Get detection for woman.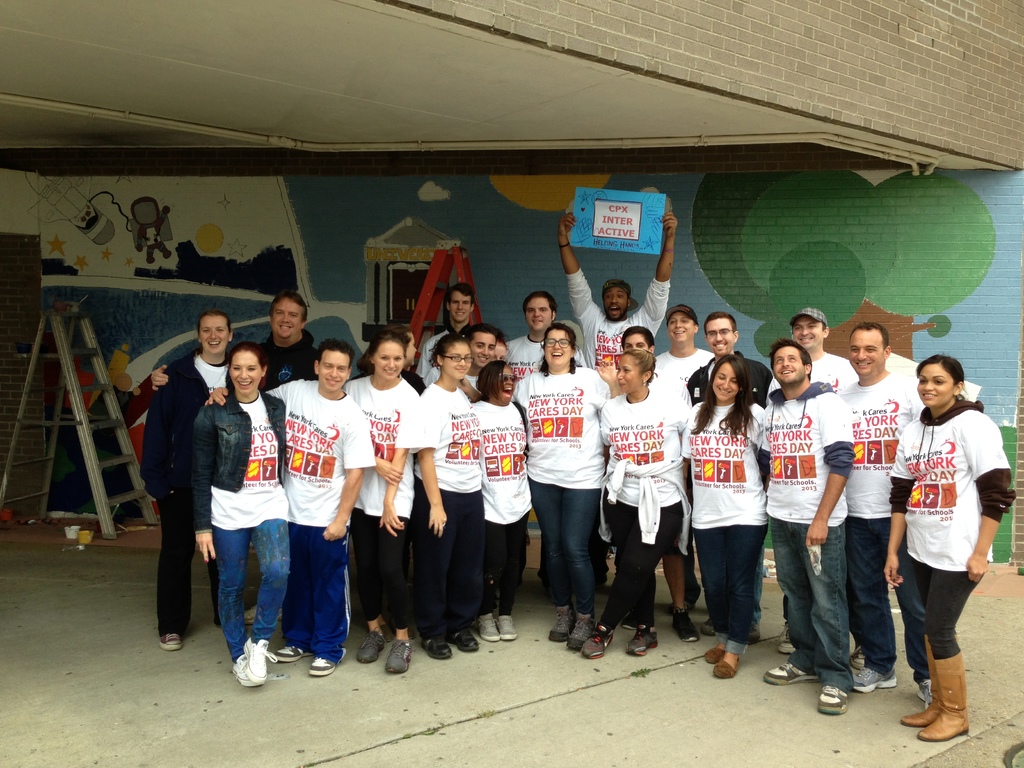
Detection: x1=189, y1=344, x2=291, y2=684.
